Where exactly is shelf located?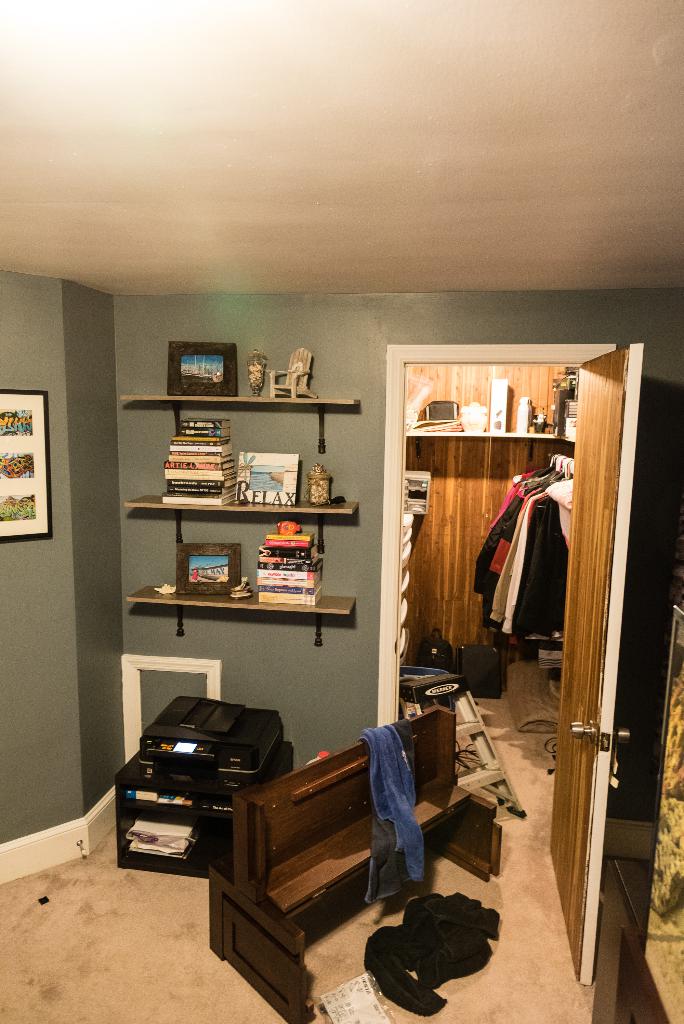
Its bounding box is region(136, 511, 348, 612).
